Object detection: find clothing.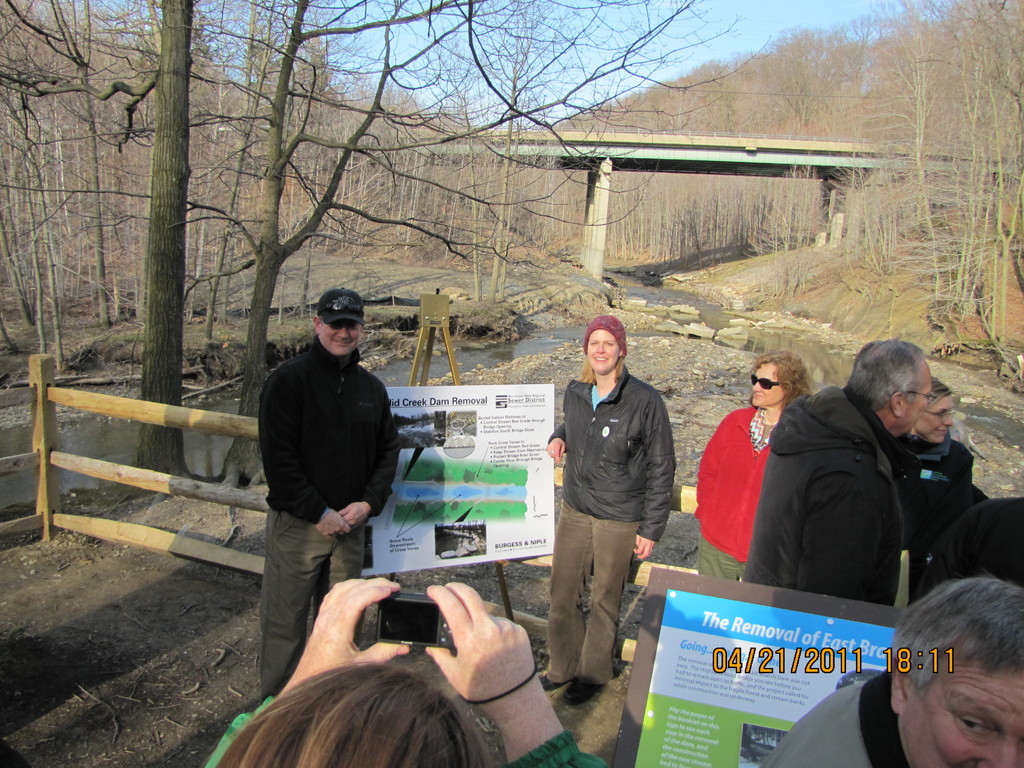
bbox(693, 399, 783, 577).
